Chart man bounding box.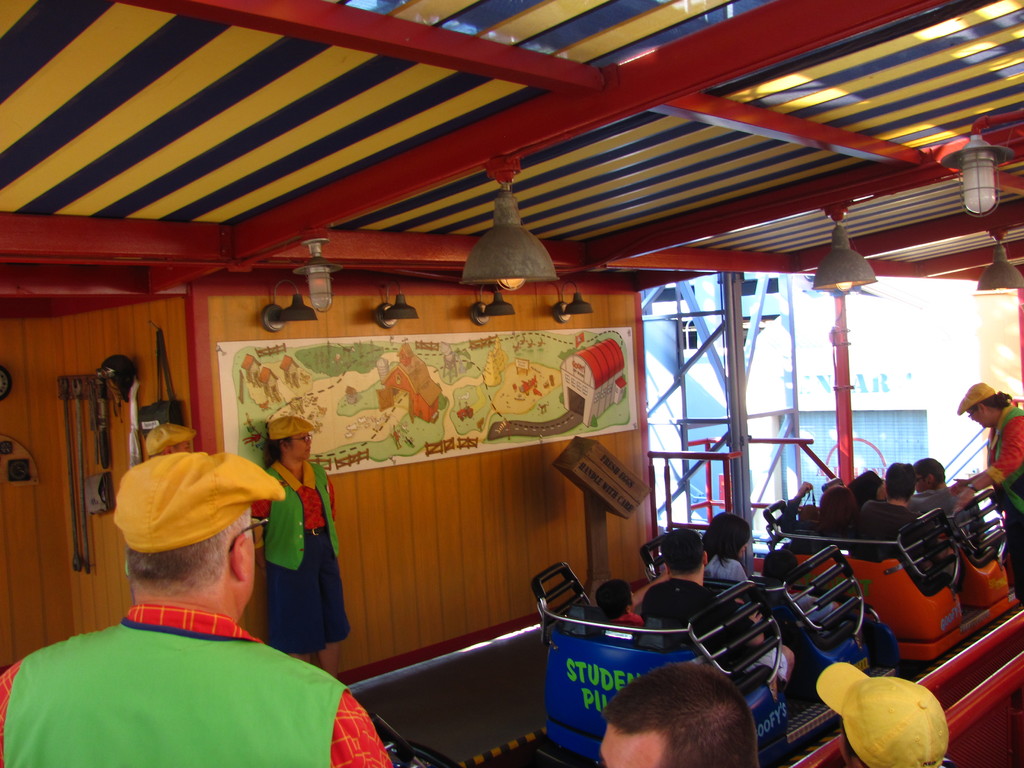
Charted: <bbox>639, 529, 796, 701</bbox>.
